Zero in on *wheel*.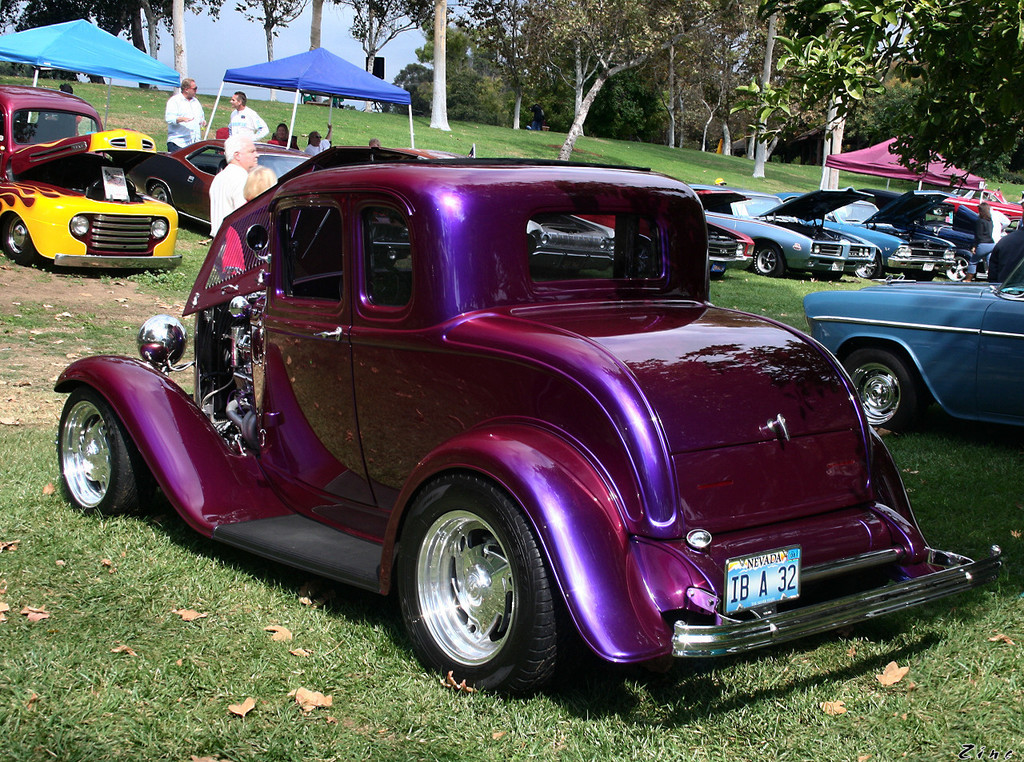
Zeroed in: {"x1": 848, "y1": 260, "x2": 880, "y2": 281}.
